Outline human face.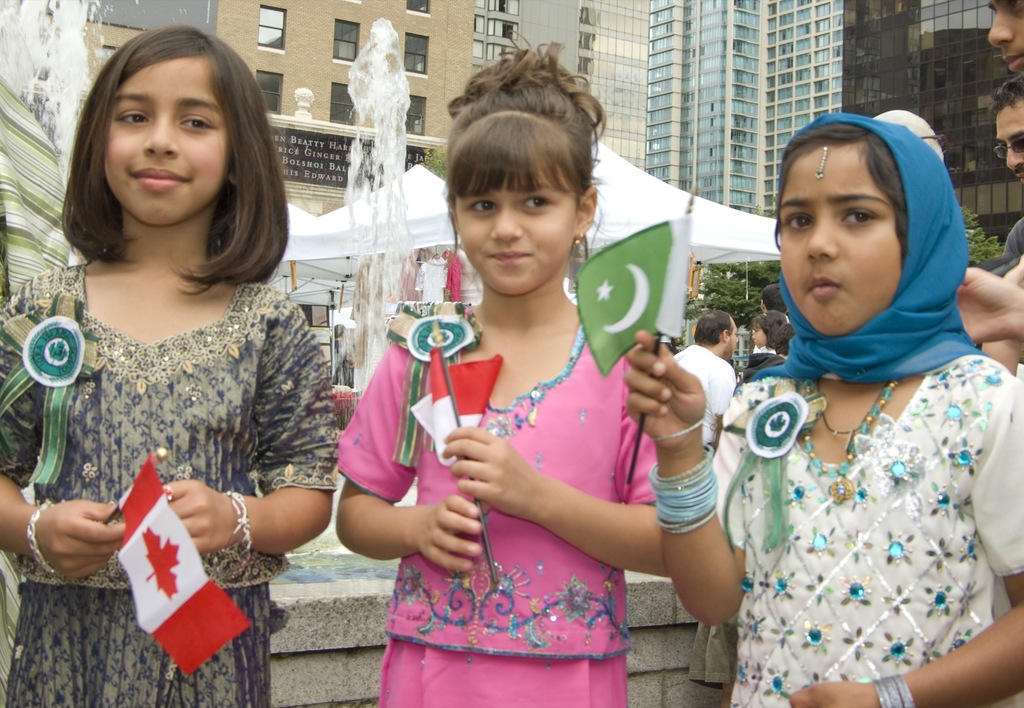
Outline: detection(101, 56, 231, 221).
